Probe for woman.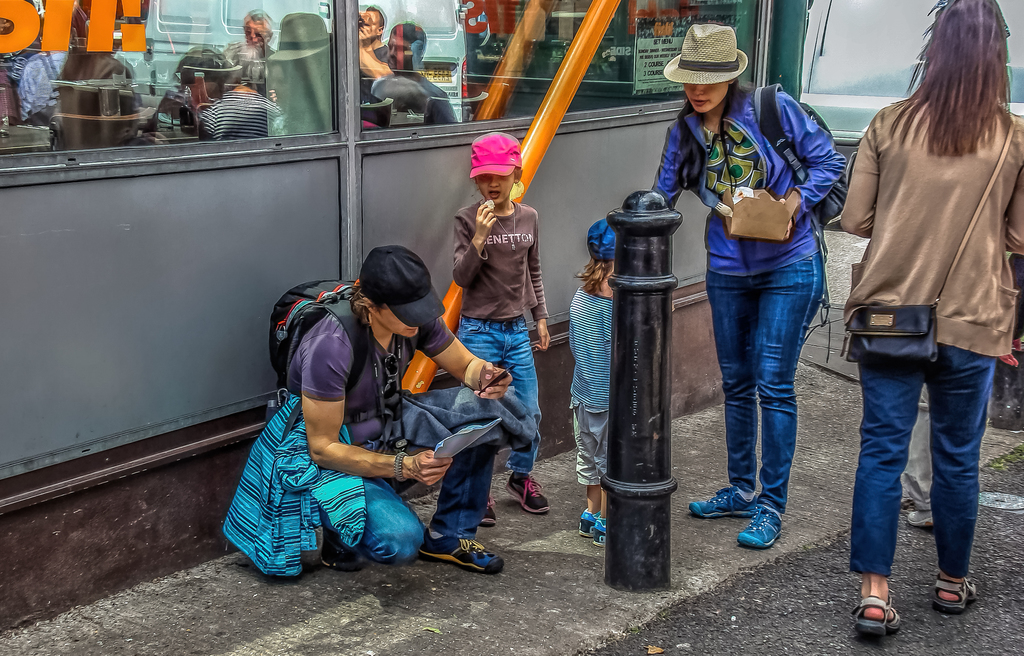
Probe result: {"x1": 689, "y1": 68, "x2": 858, "y2": 570}.
